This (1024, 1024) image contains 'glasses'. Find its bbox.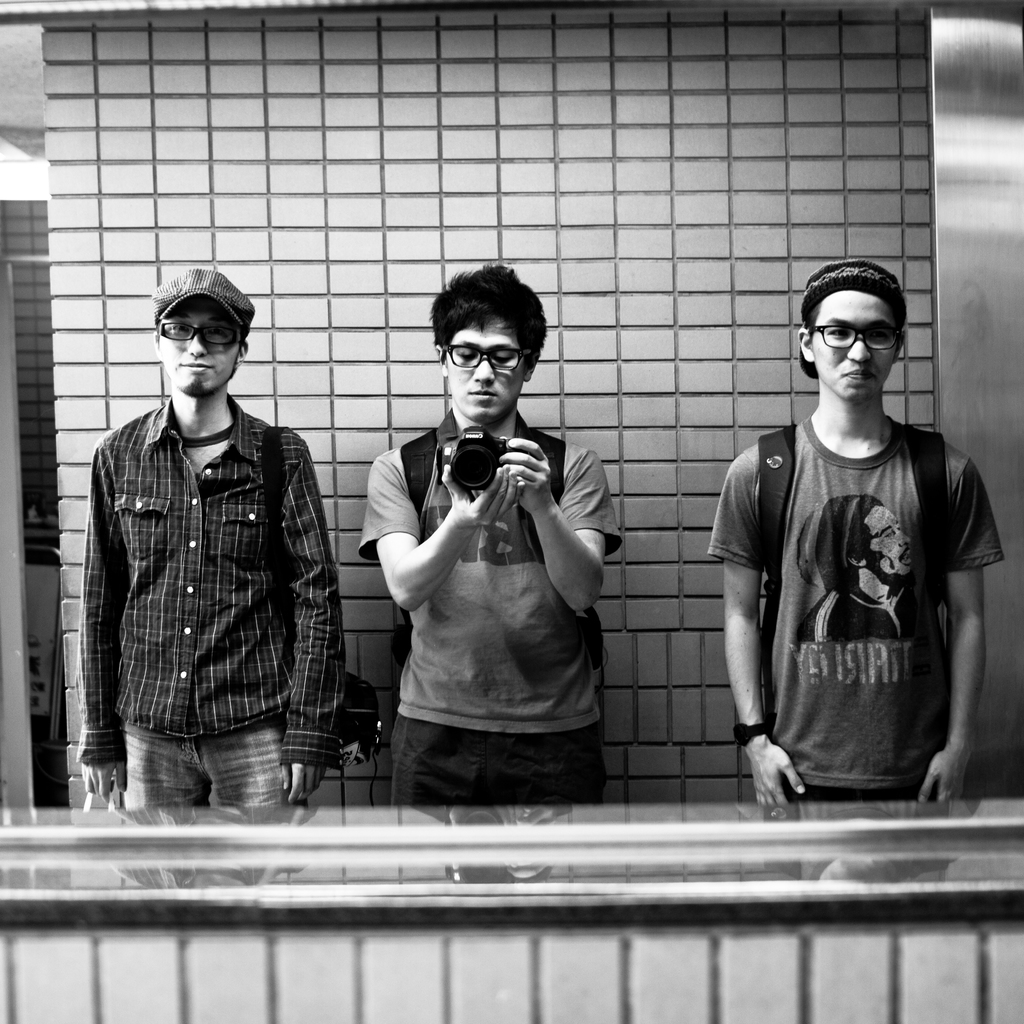
[left=803, top=323, right=907, bottom=349].
